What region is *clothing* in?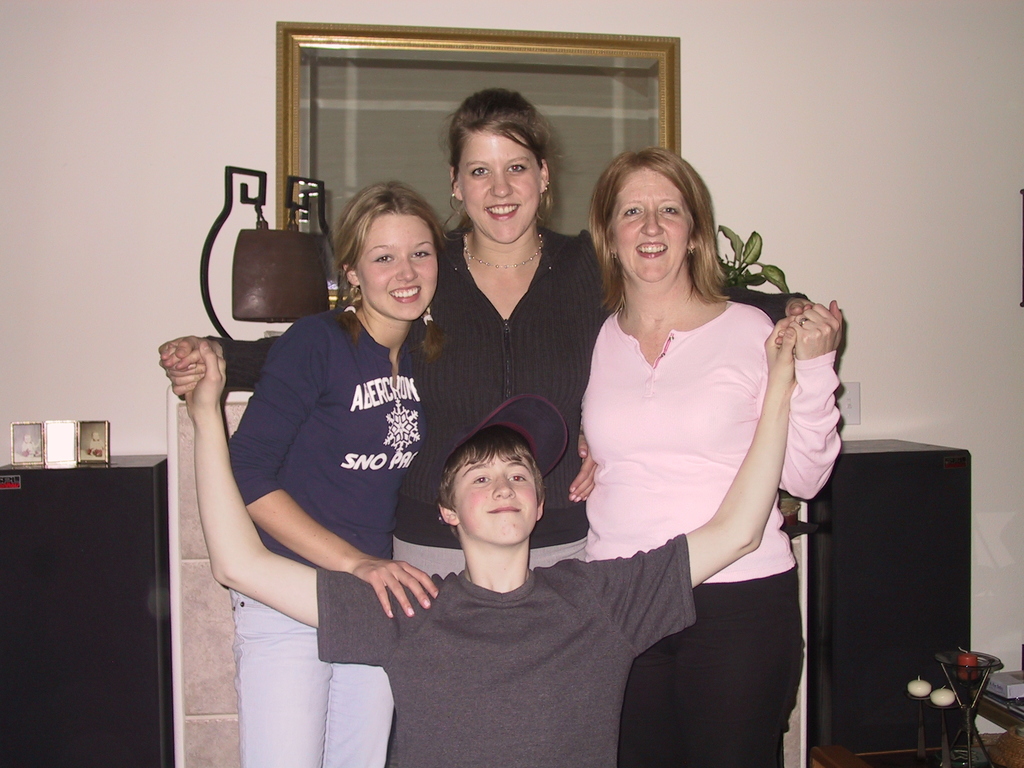
bbox(318, 532, 699, 767).
